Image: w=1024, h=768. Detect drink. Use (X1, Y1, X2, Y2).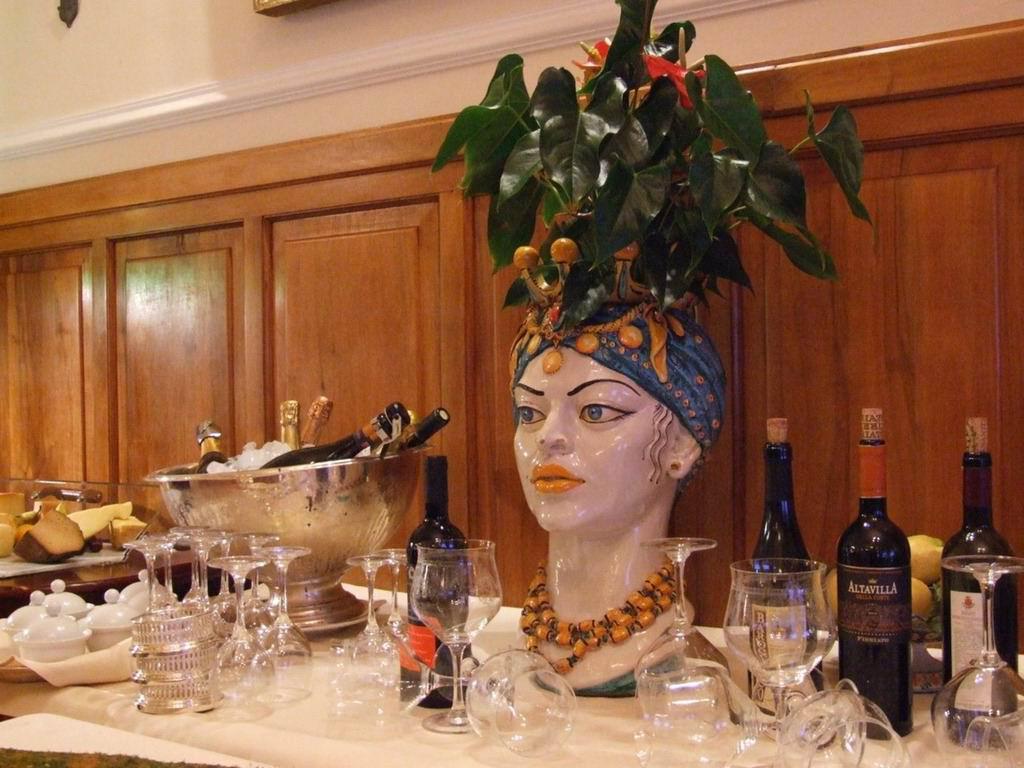
(196, 414, 247, 496).
